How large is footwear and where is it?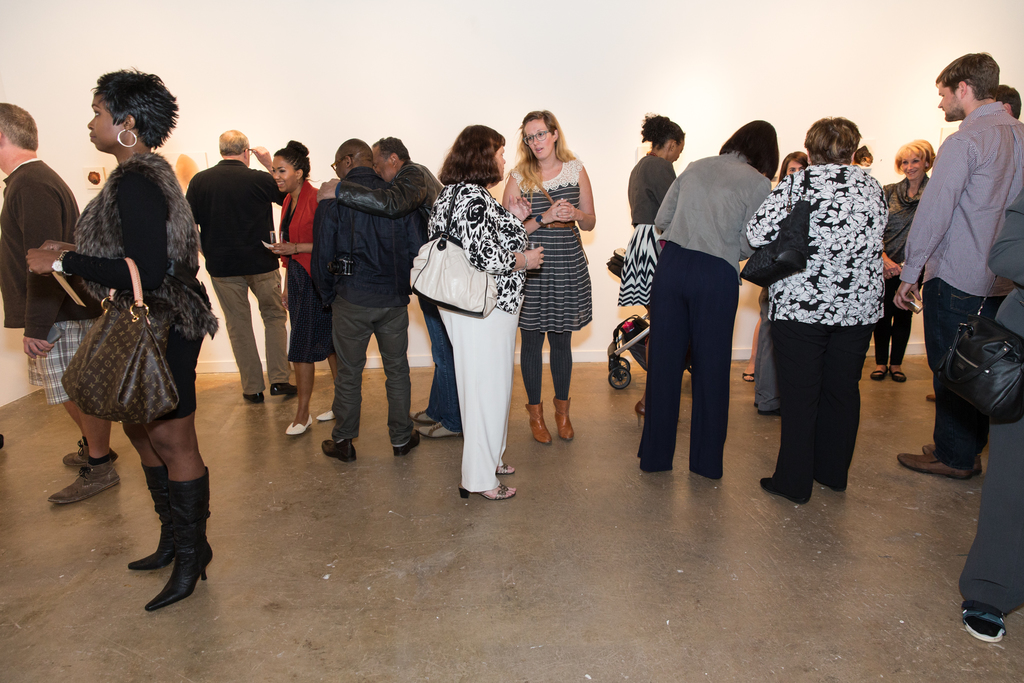
Bounding box: {"left": 320, "top": 437, "right": 353, "bottom": 462}.
